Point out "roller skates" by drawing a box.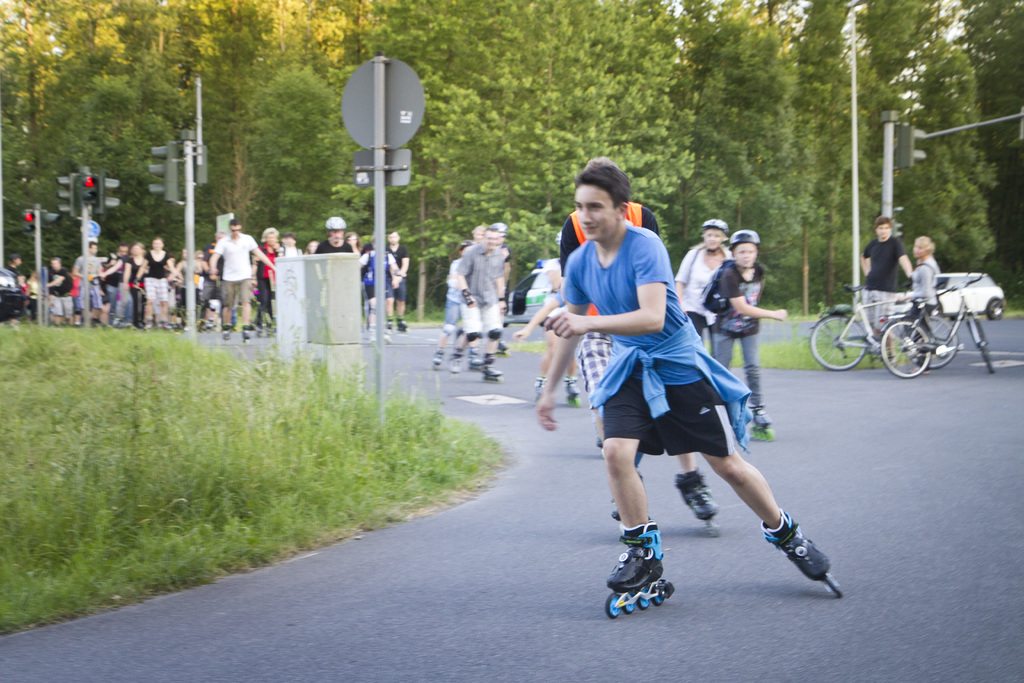
(465, 347, 482, 375).
